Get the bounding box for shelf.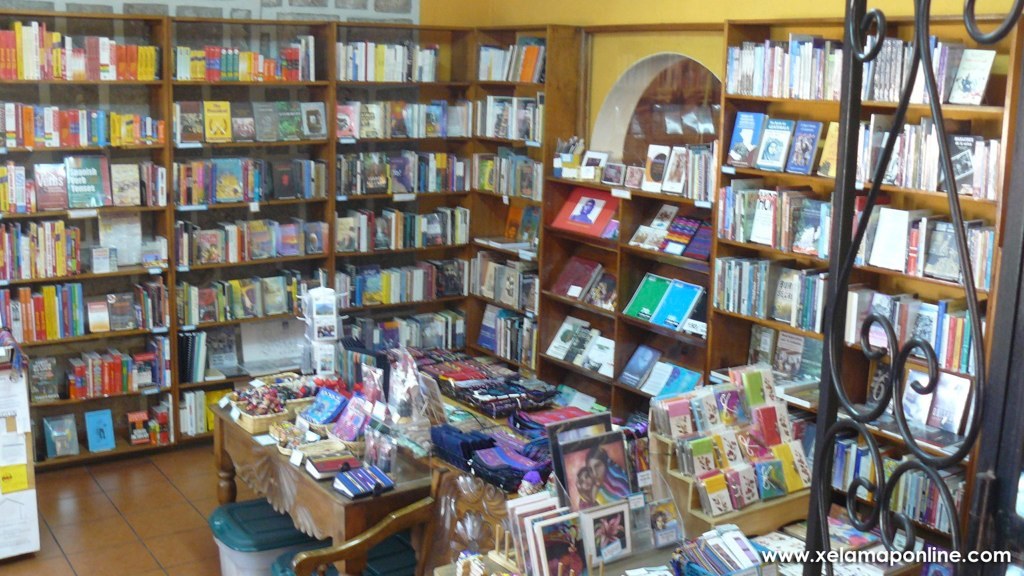
Rect(546, 316, 614, 372).
